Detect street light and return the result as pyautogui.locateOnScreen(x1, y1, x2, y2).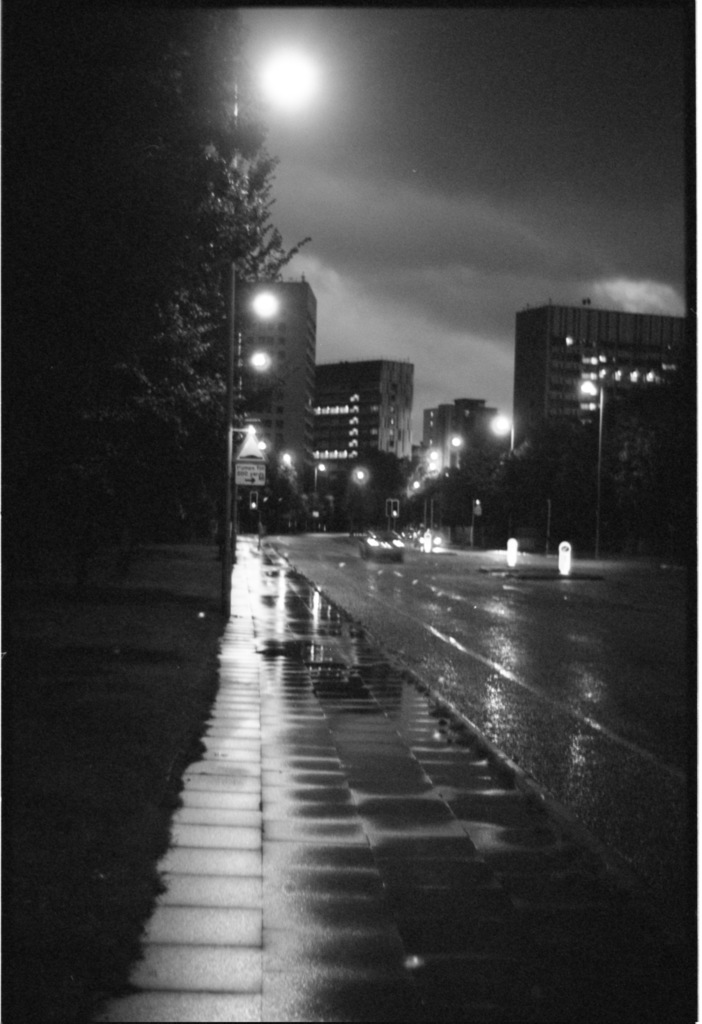
pyautogui.locateOnScreen(225, 259, 333, 530).
